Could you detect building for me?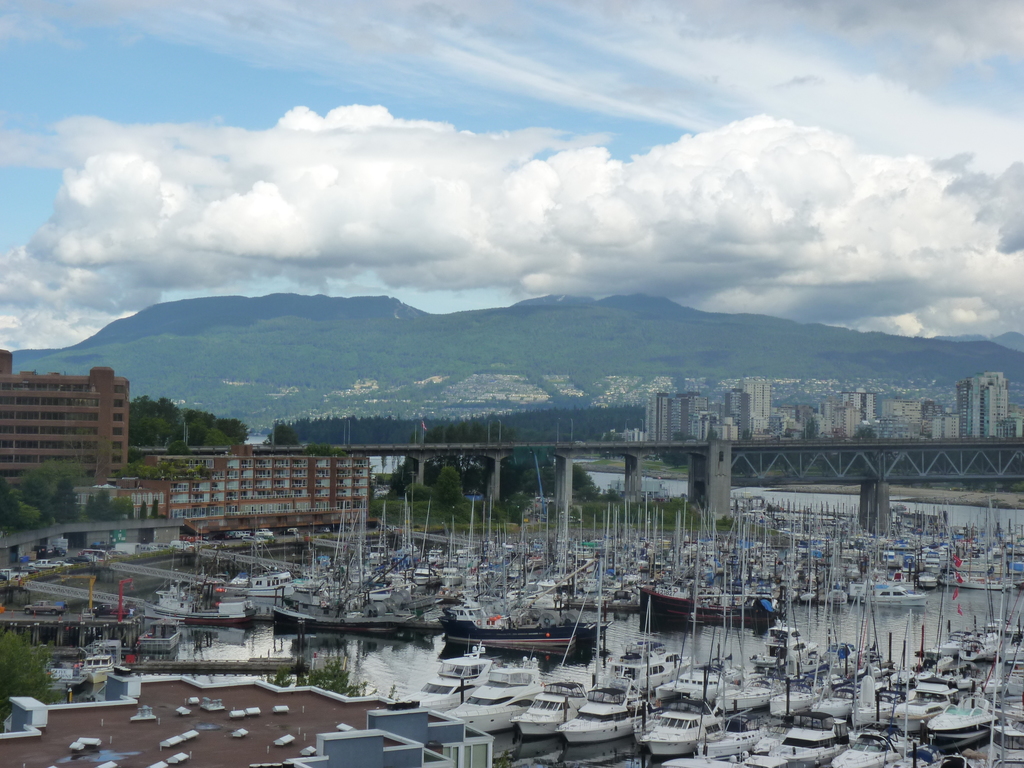
Detection result: [left=72, top=446, right=372, bottom=540].
